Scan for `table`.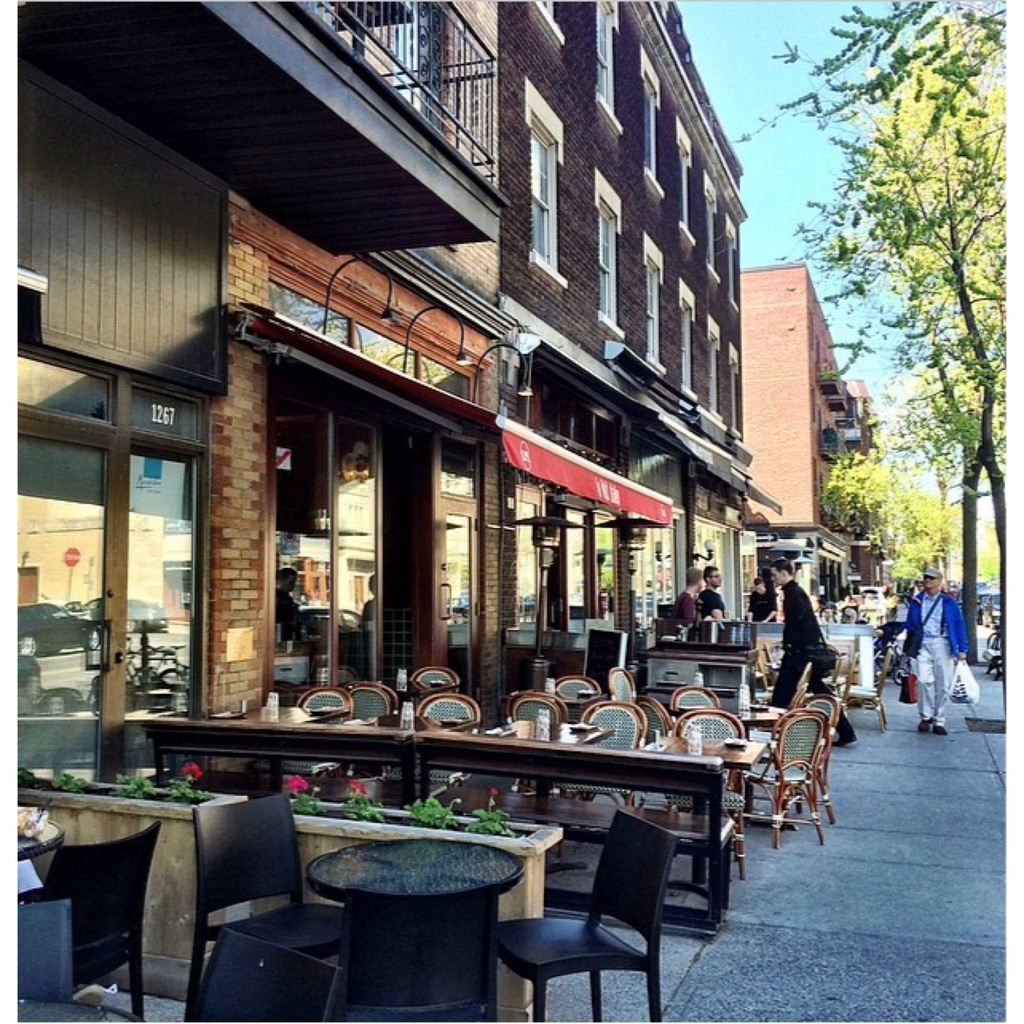
Scan result: {"x1": 669, "y1": 709, "x2": 785, "y2": 817}.
